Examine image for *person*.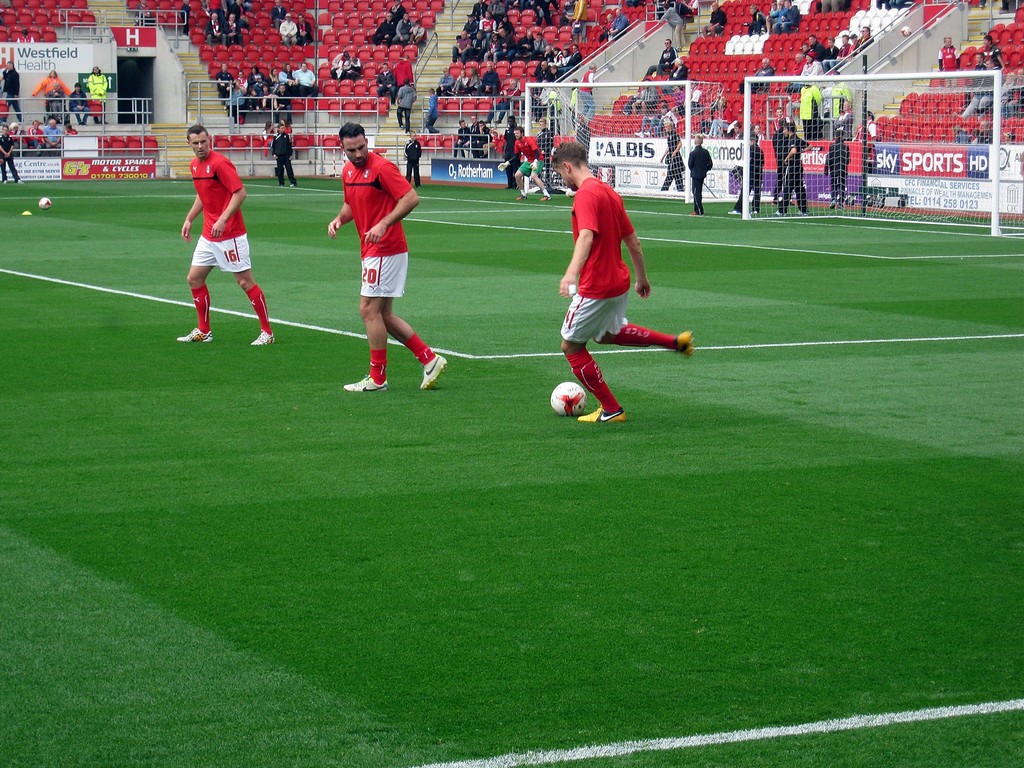
Examination result: [left=30, top=66, right=71, bottom=97].
